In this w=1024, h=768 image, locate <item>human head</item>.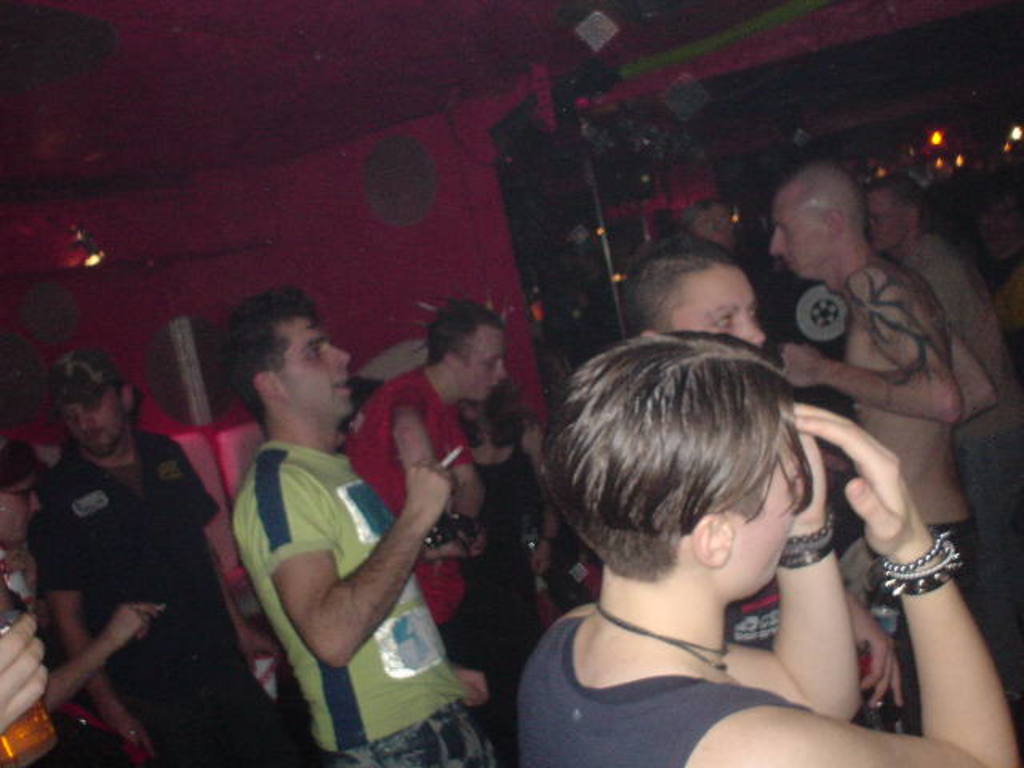
Bounding box: (614,235,776,346).
